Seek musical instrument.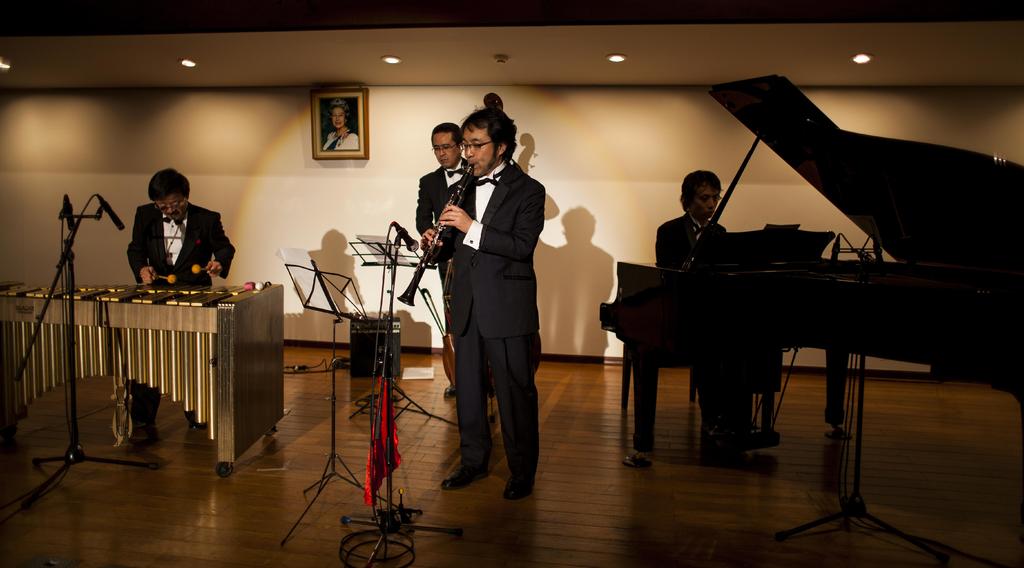
[391,160,476,309].
